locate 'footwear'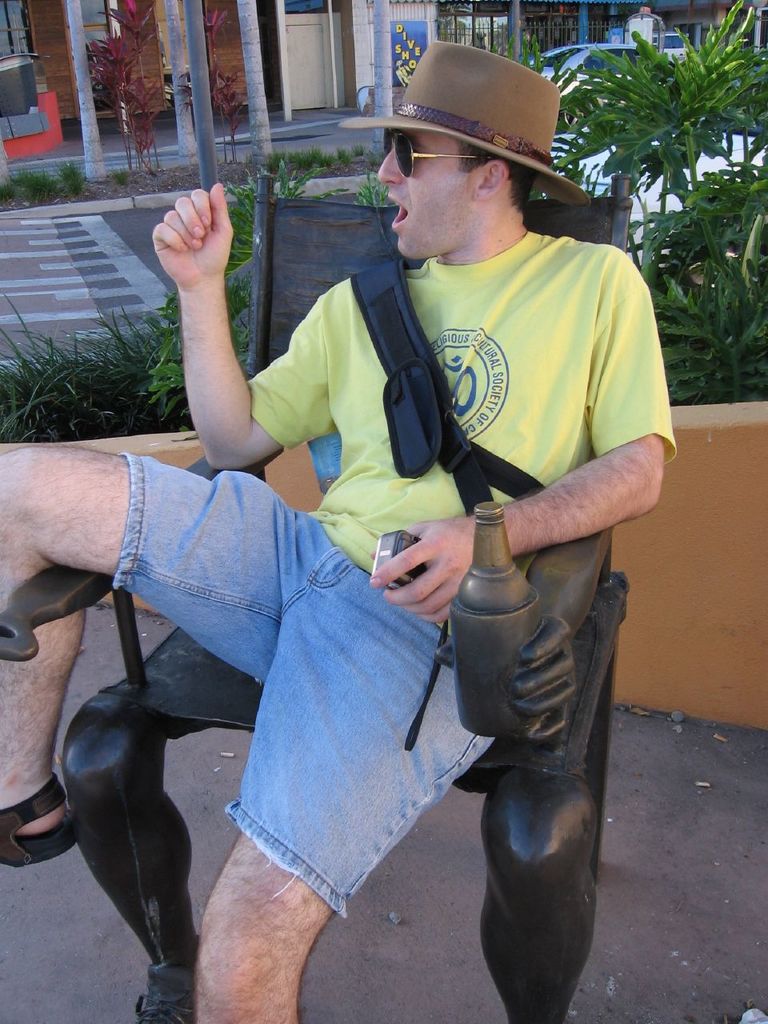
bbox=(6, 773, 82, 870)
